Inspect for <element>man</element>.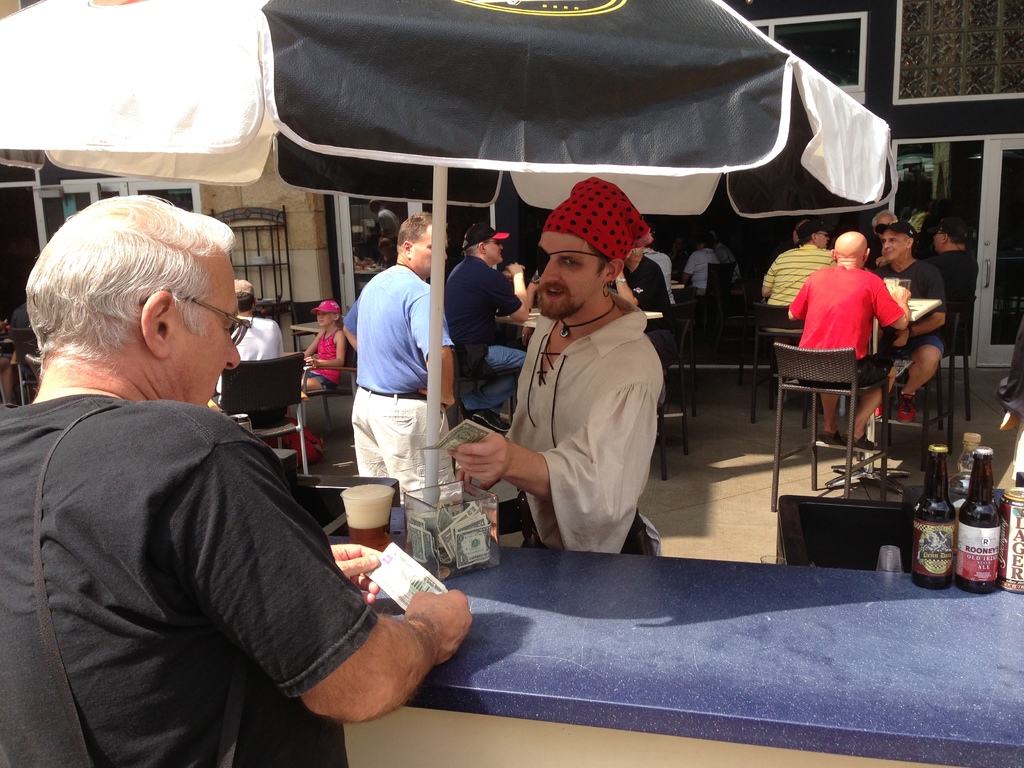
Inspection: box(862, 225, 940, 397).
